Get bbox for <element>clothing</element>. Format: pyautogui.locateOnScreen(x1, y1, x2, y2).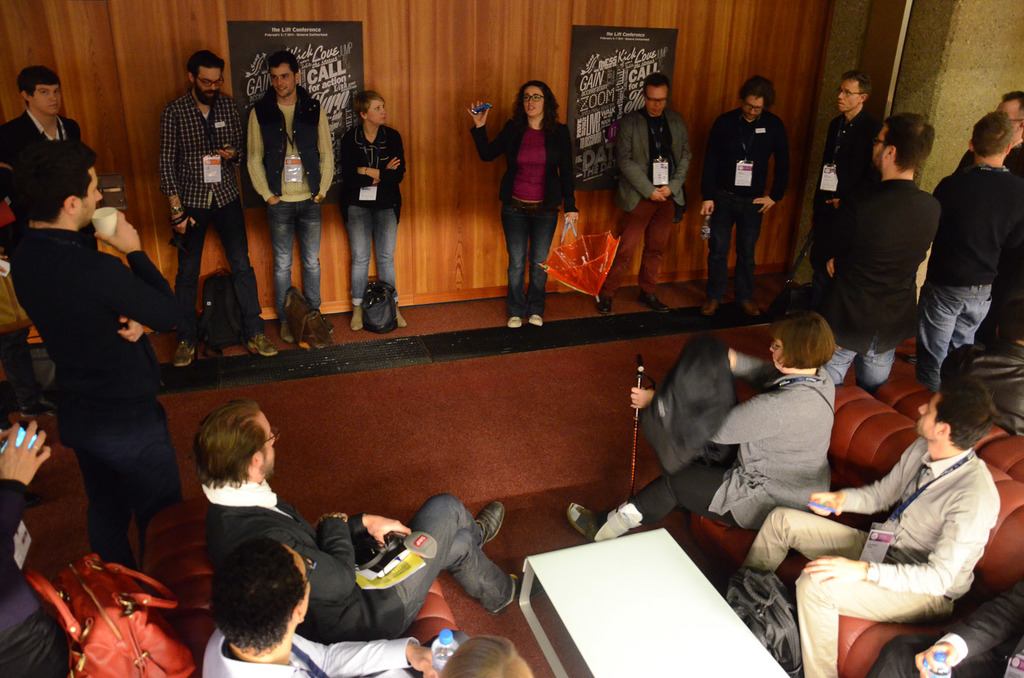
pyautogui.locateOnScreen(15, 172, 188, 580).
